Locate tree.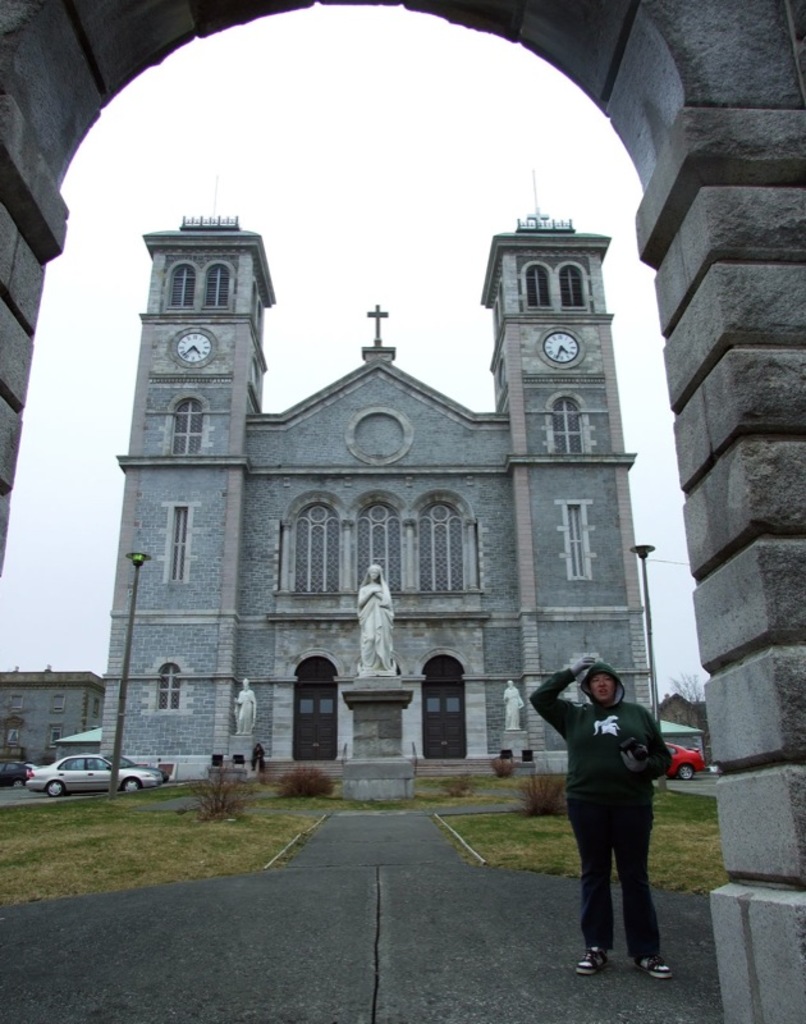
Bounding box: [669, 659, 714, 736].
